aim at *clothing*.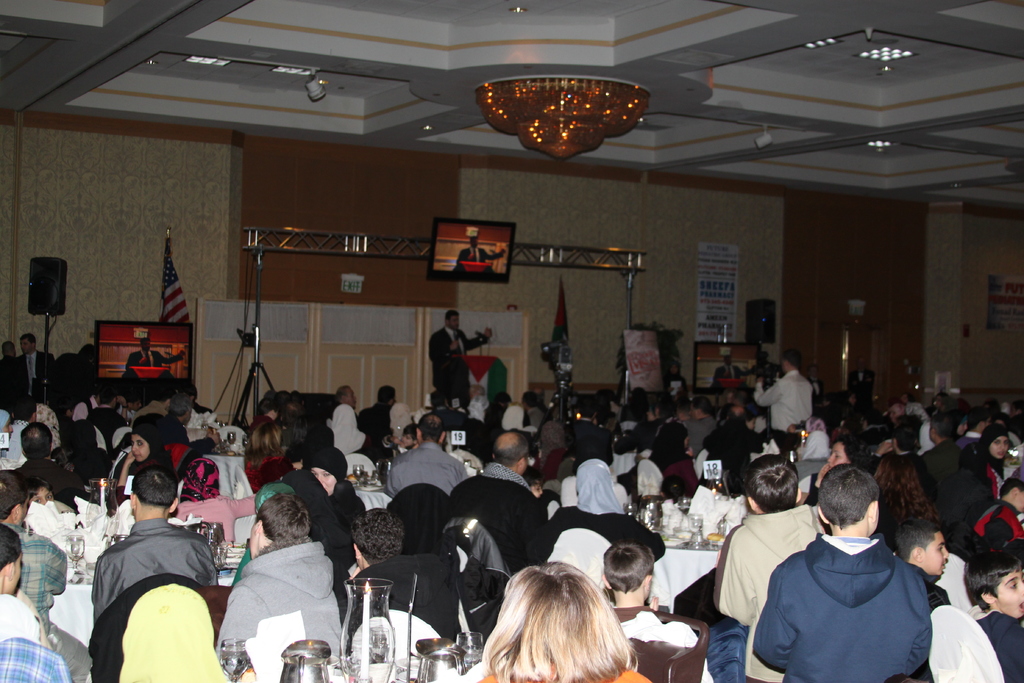
Aimed at <bbox>14, 517, 69, 630</bbox>.
